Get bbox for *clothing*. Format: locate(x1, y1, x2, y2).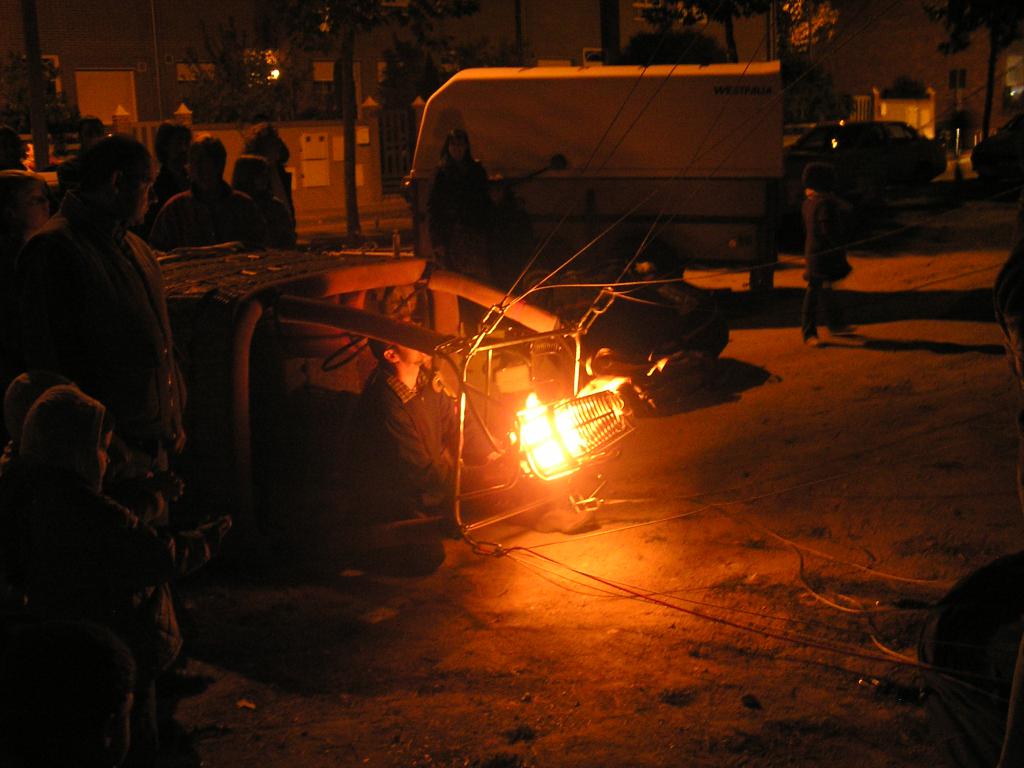
locate(3, 205, 172, 525).
